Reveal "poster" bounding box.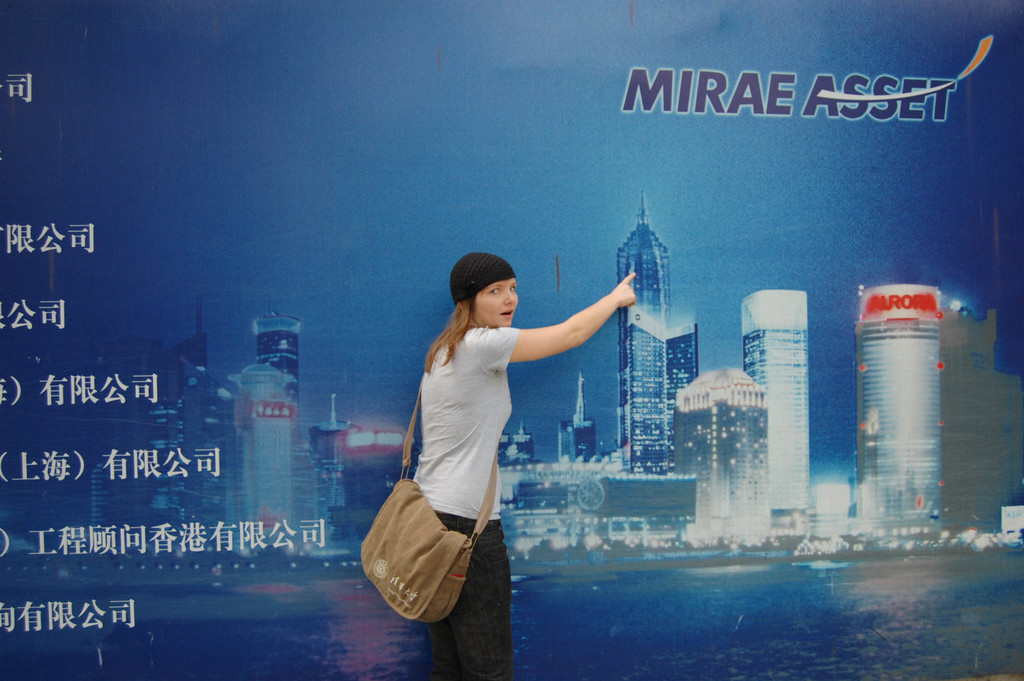
Revealed: [0,0,1023,680].
